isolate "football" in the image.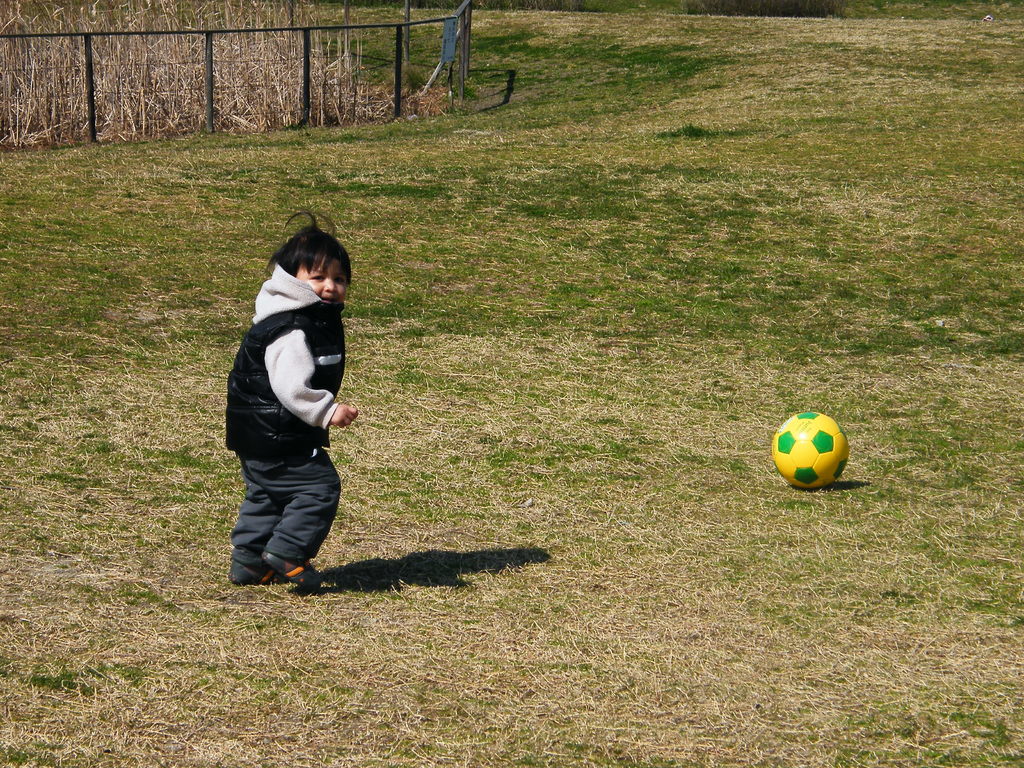
Isolated region: (769, 412, 851, 490).
